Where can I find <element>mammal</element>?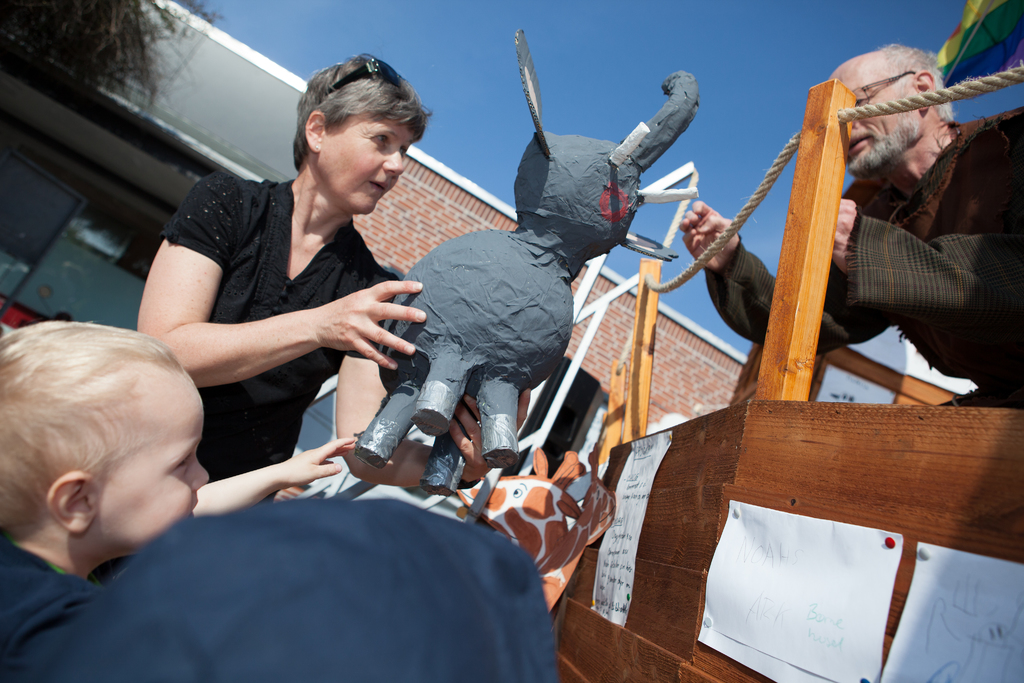
You can find it at bbox(0, 318, 368, 682).
